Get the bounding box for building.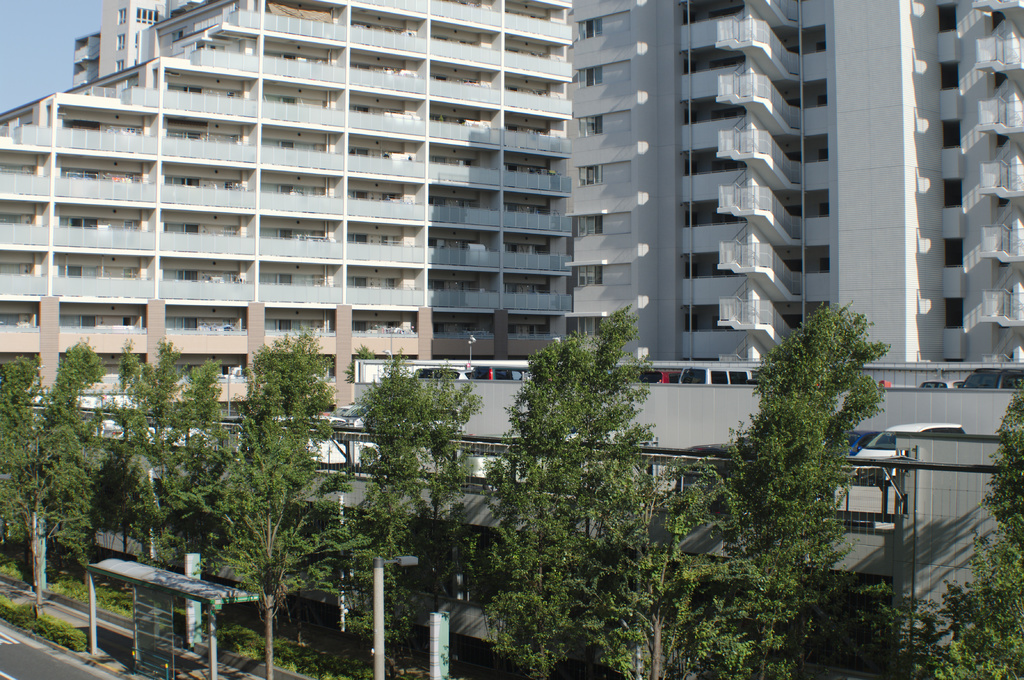
detection(565, 0, 1023, 390).
